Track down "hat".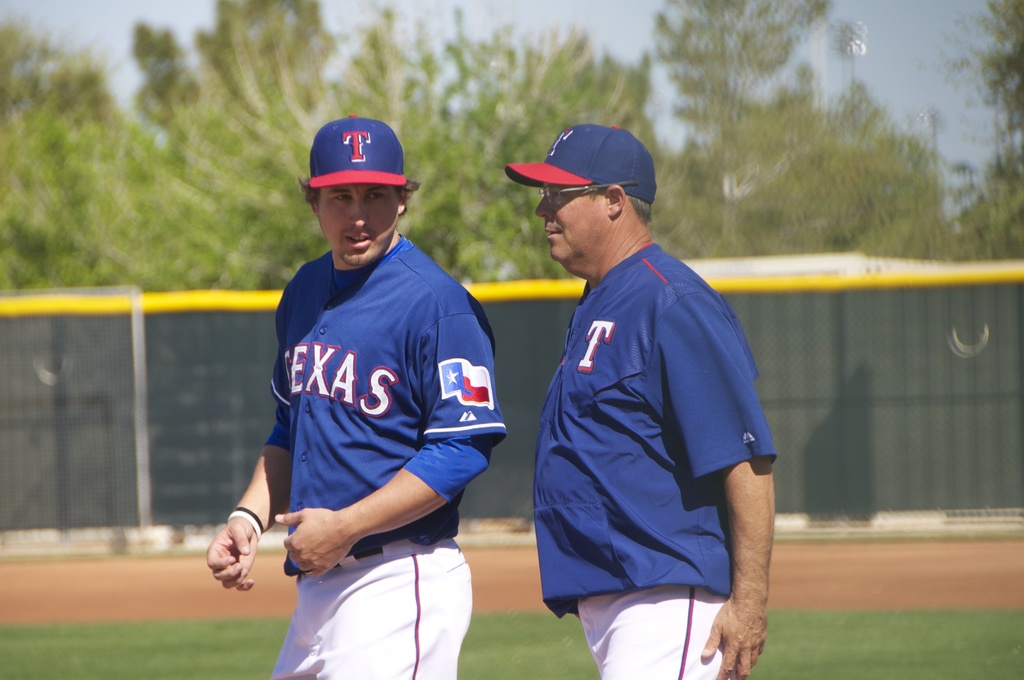
Tracked to (x1=506, y1=124, x2=656, y2=203).
